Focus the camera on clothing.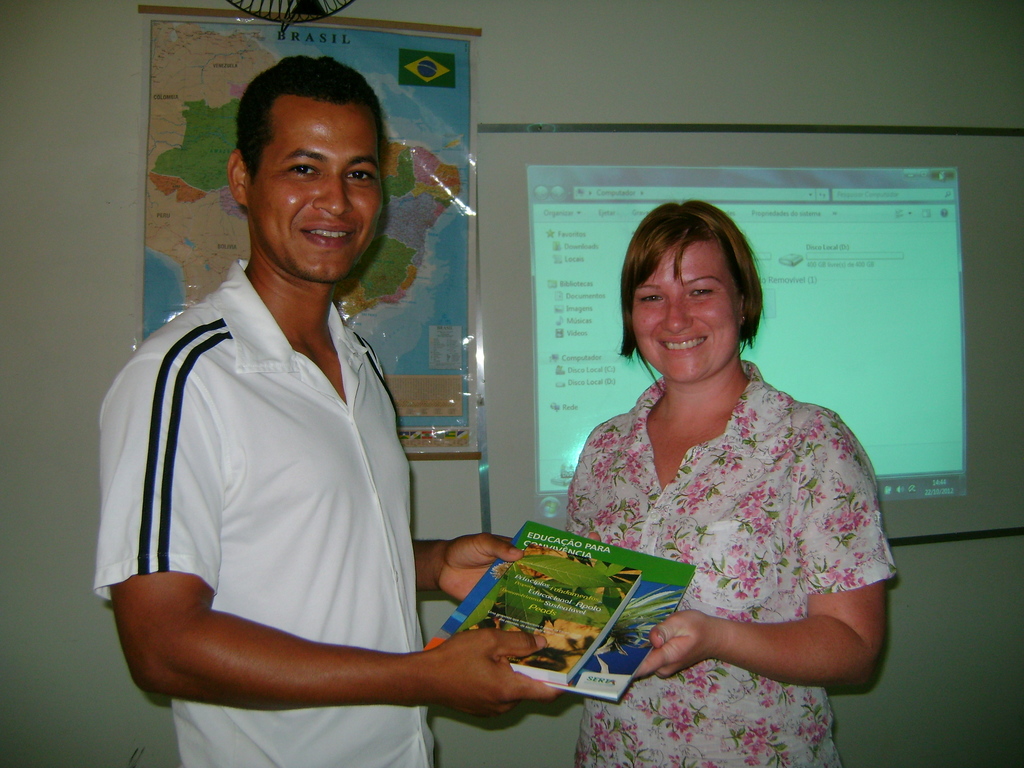
Focus region: box=[561, 357, 895, 767].
